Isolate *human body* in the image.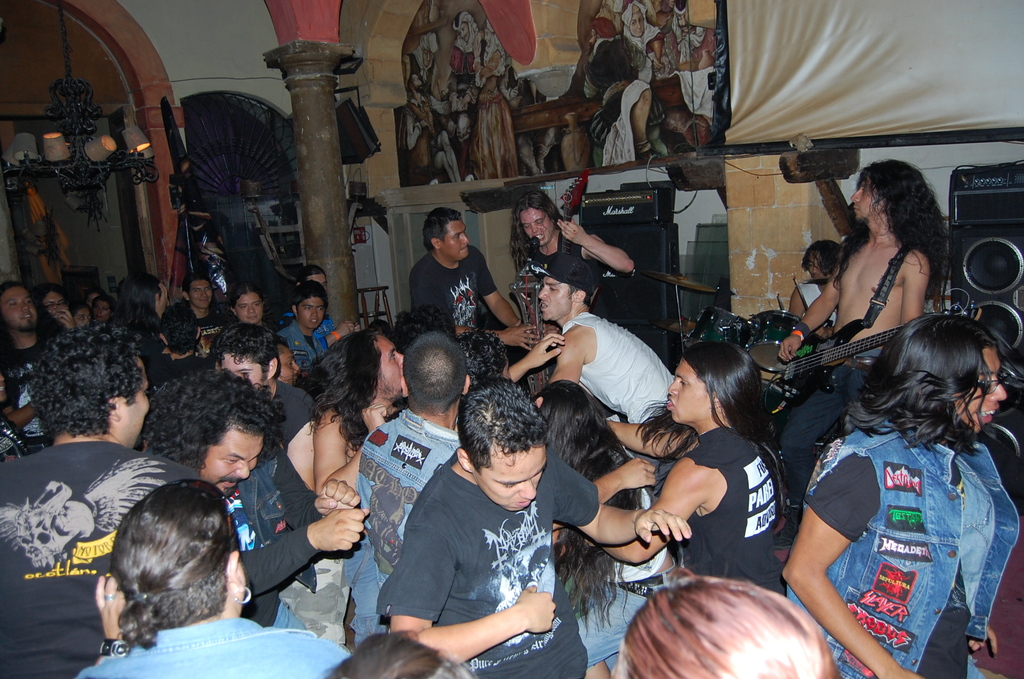
Isolated region: 401,51,445,103.
